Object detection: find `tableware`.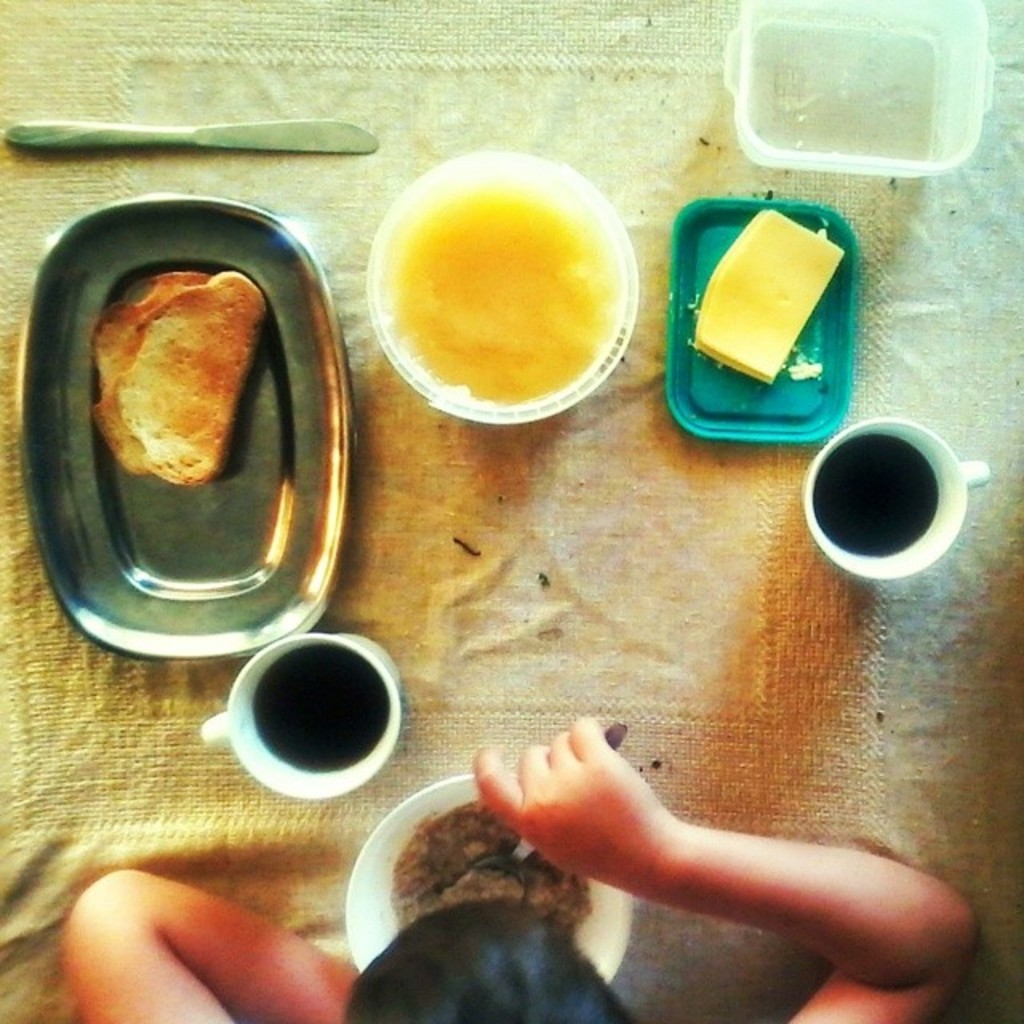
box(806, 410, 981, 587).
